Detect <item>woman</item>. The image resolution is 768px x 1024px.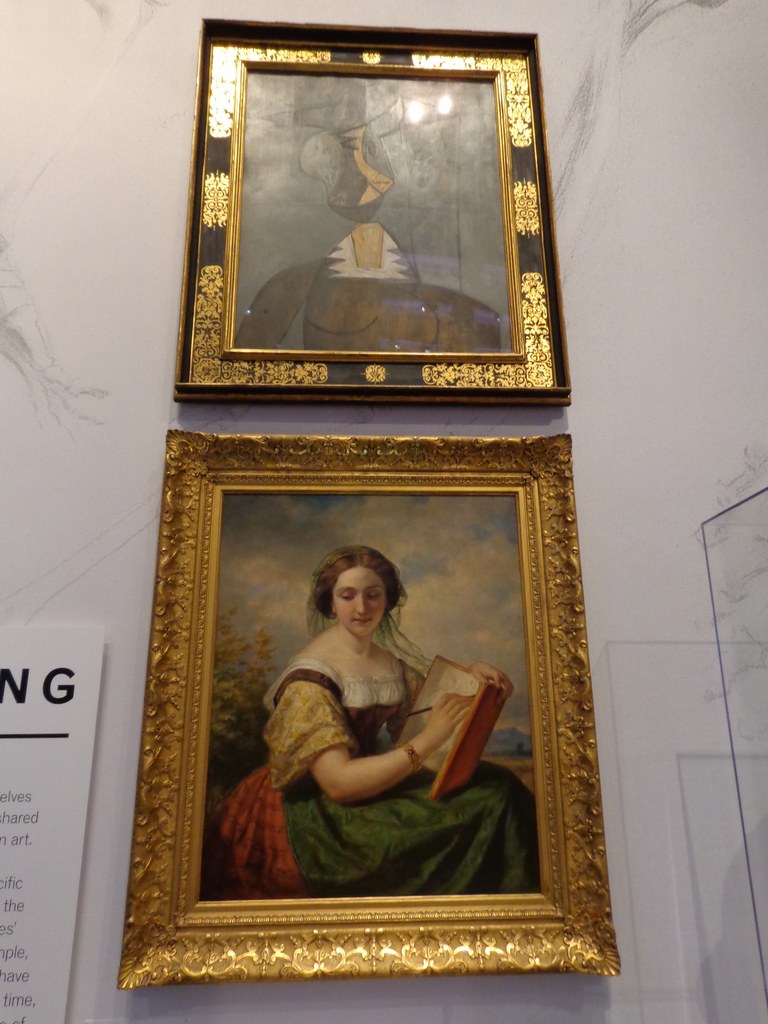
box=[252, 536, 482, 890].
